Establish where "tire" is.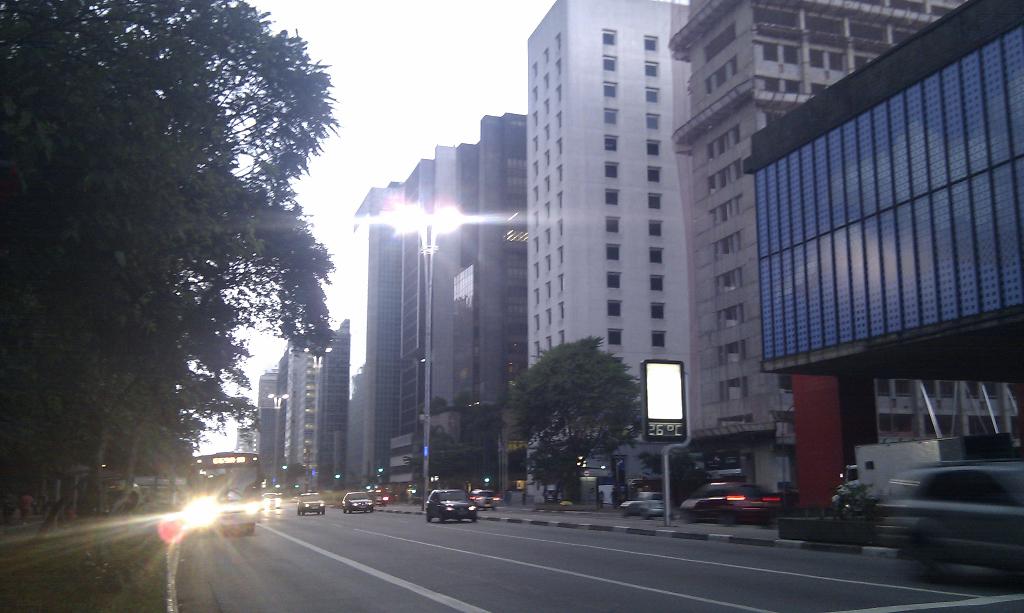
Established at region(424, 510, 432, 521).
